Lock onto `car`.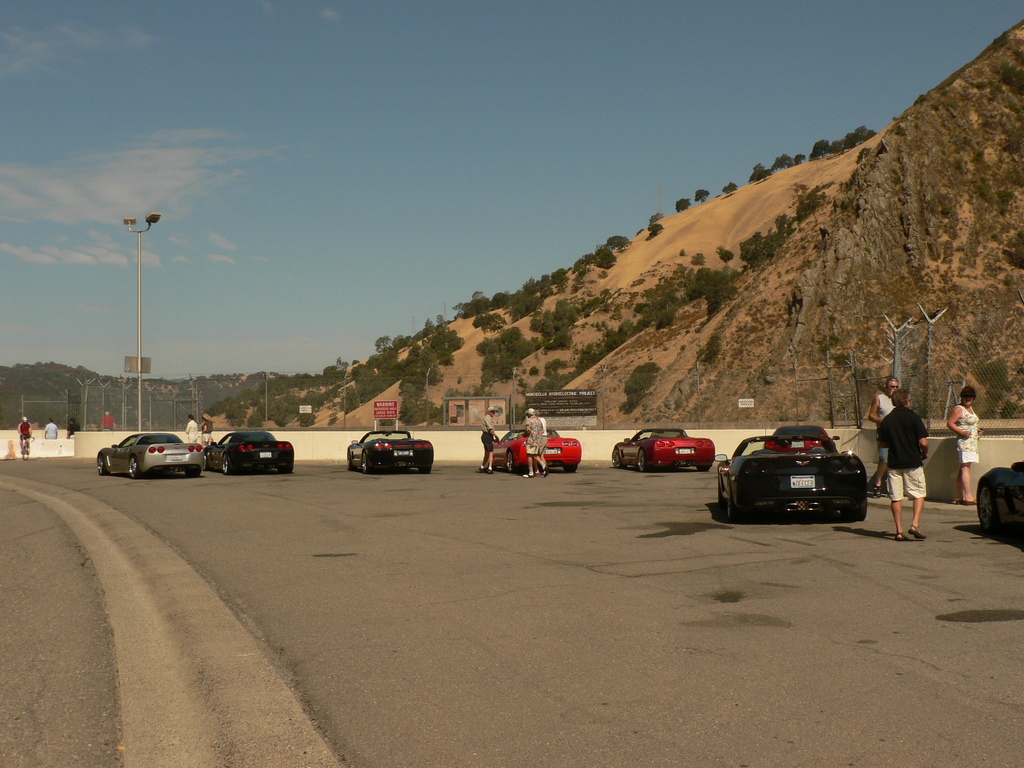
Locked: (x1=204, y1=430, x2=294, y2=477).
